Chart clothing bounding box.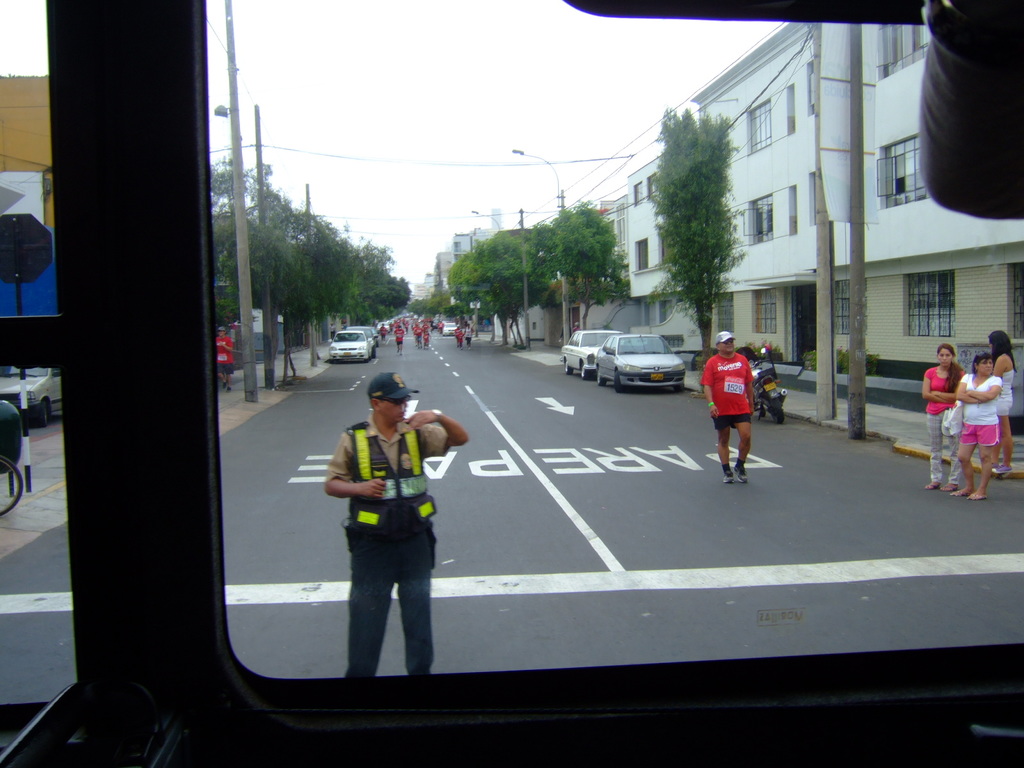
Charted: Rect(954, 372, 998, 455).
